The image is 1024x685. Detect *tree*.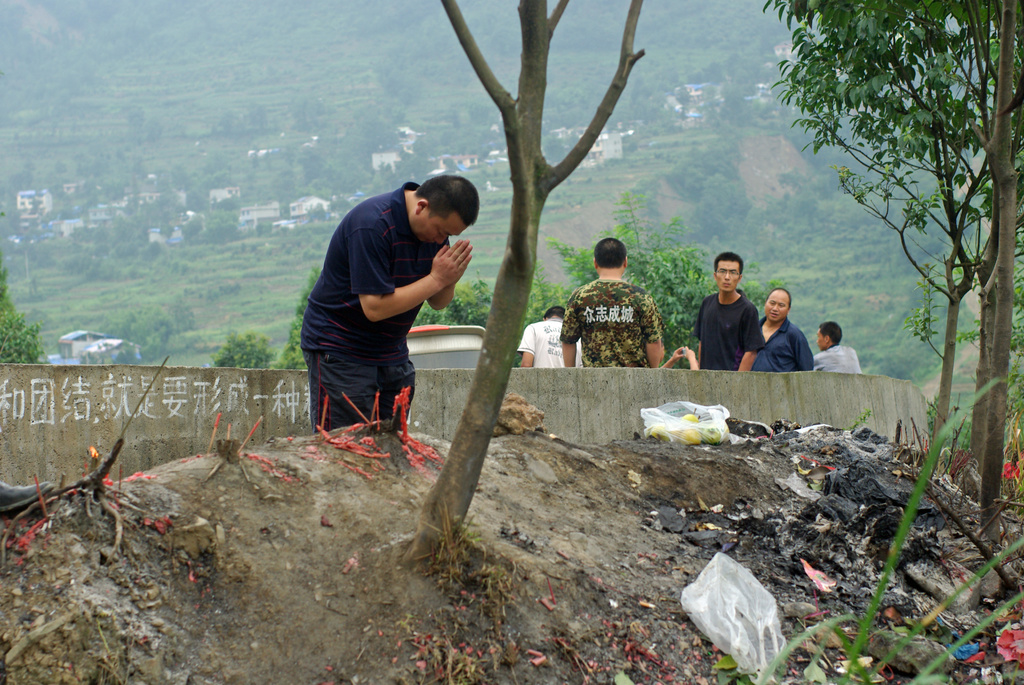
Detection: BBox(398, 0, 644, 569).
